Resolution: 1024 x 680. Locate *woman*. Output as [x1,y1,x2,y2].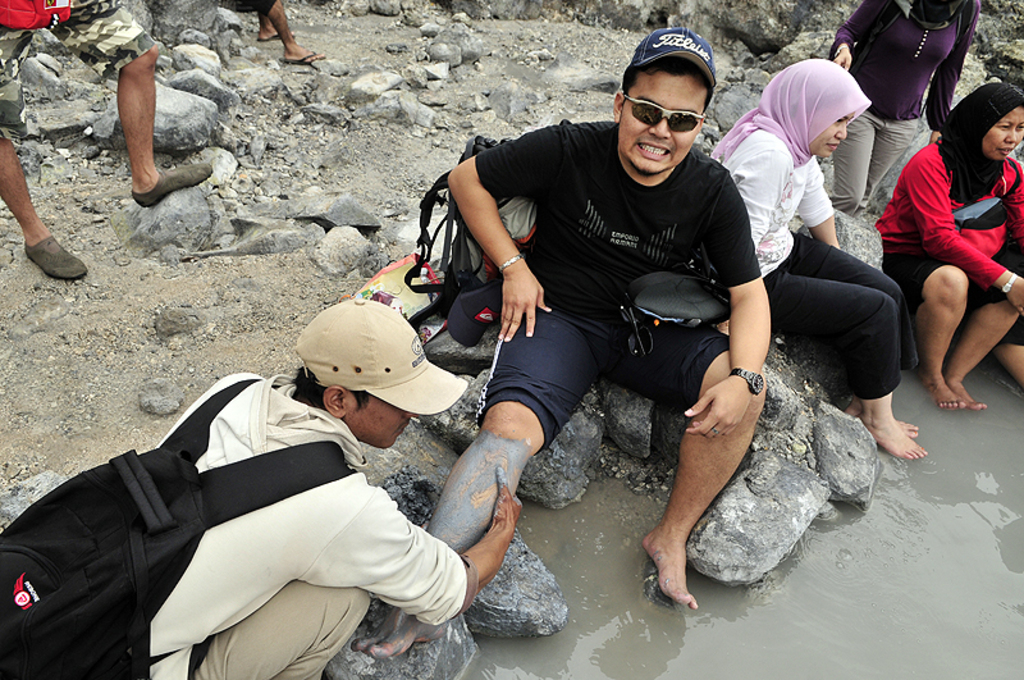
[873,86,1023,412].
